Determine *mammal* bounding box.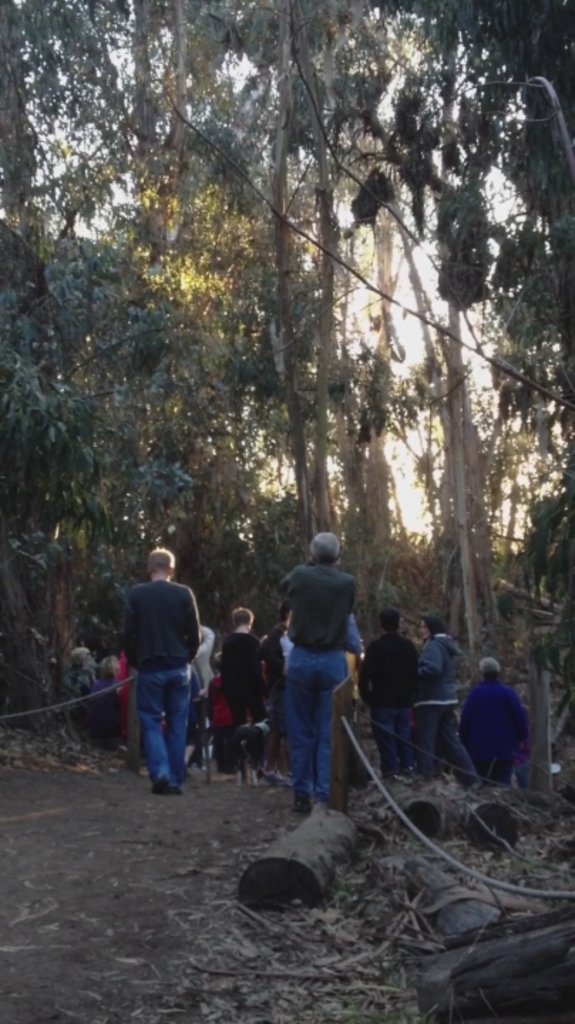
Determined: 276/609/292/676.
